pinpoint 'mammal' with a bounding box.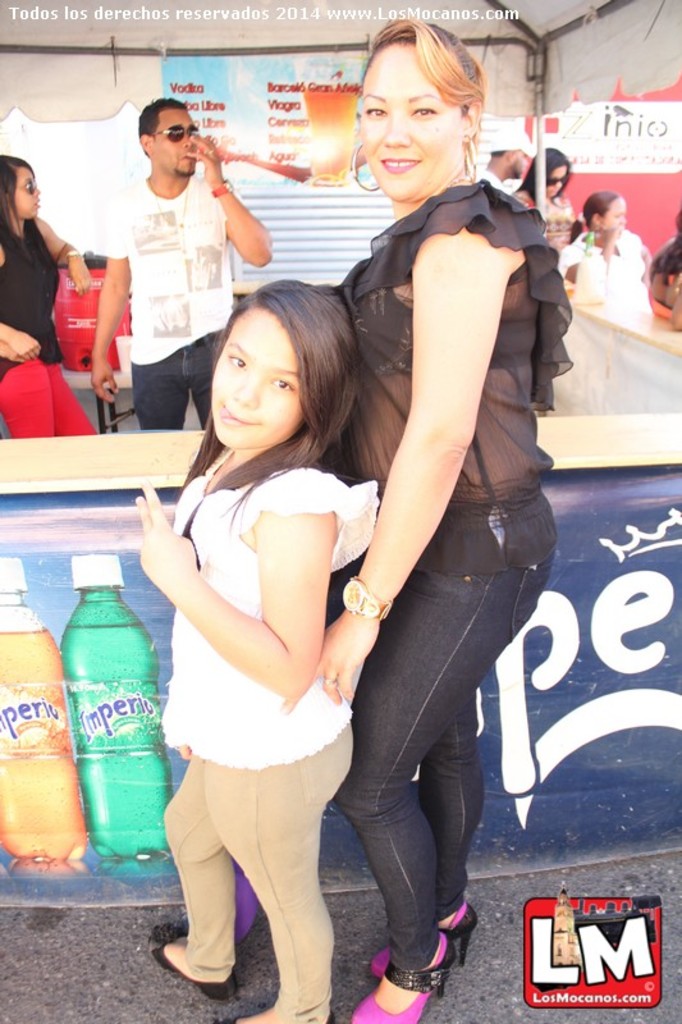
Rect(569, 188, 649, 311).
